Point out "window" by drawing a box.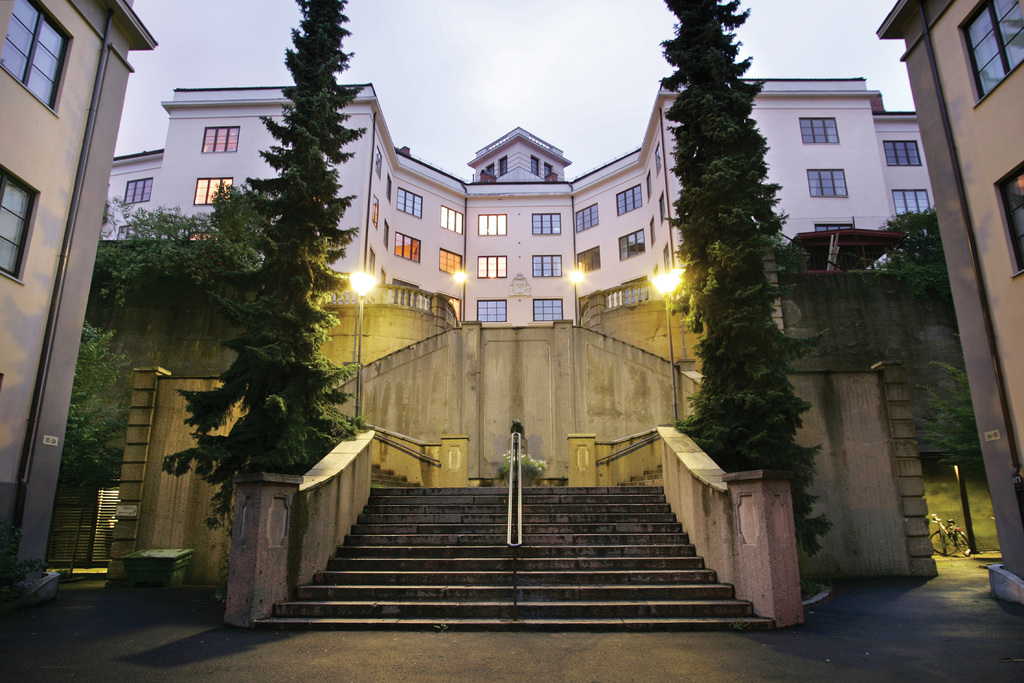
select_region(657, 190, 664, 227).
